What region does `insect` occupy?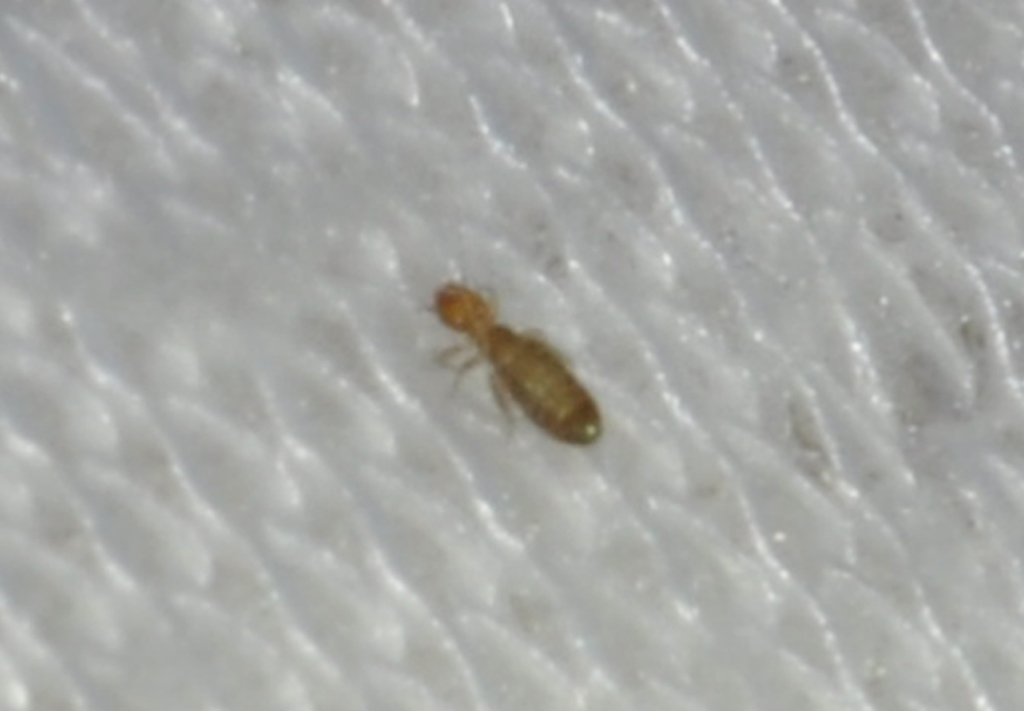
(426,271,601,445).
